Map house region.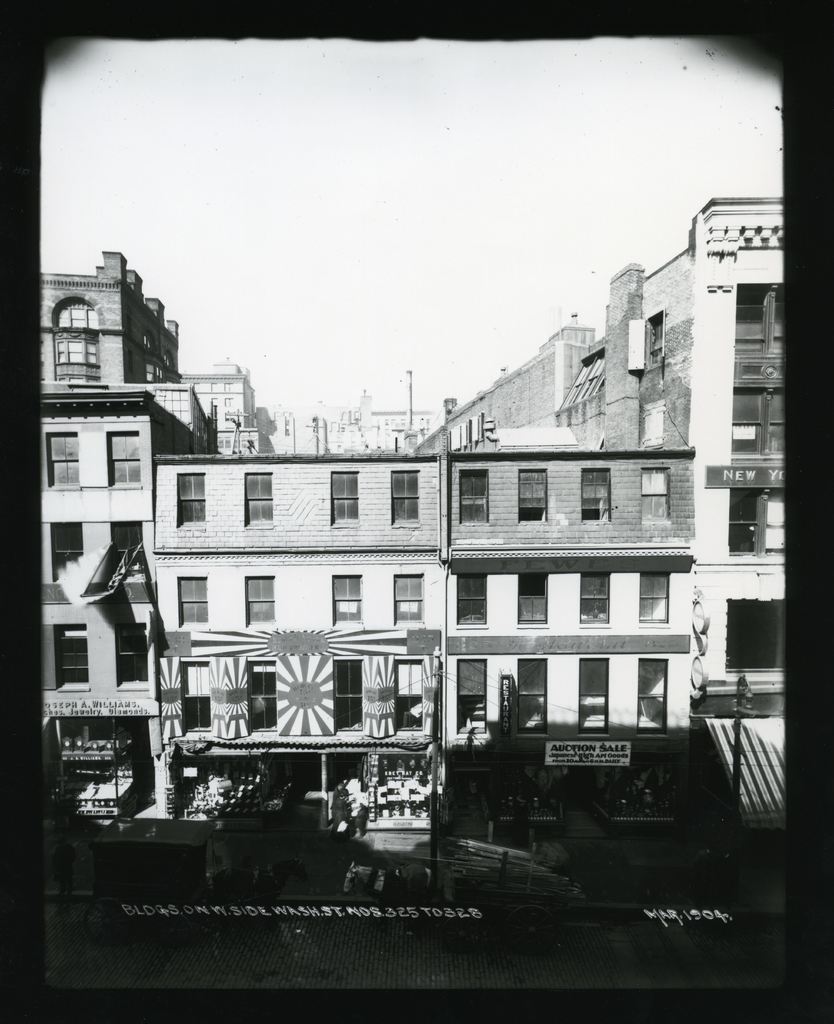
Mapped to 164/362/313/465.
